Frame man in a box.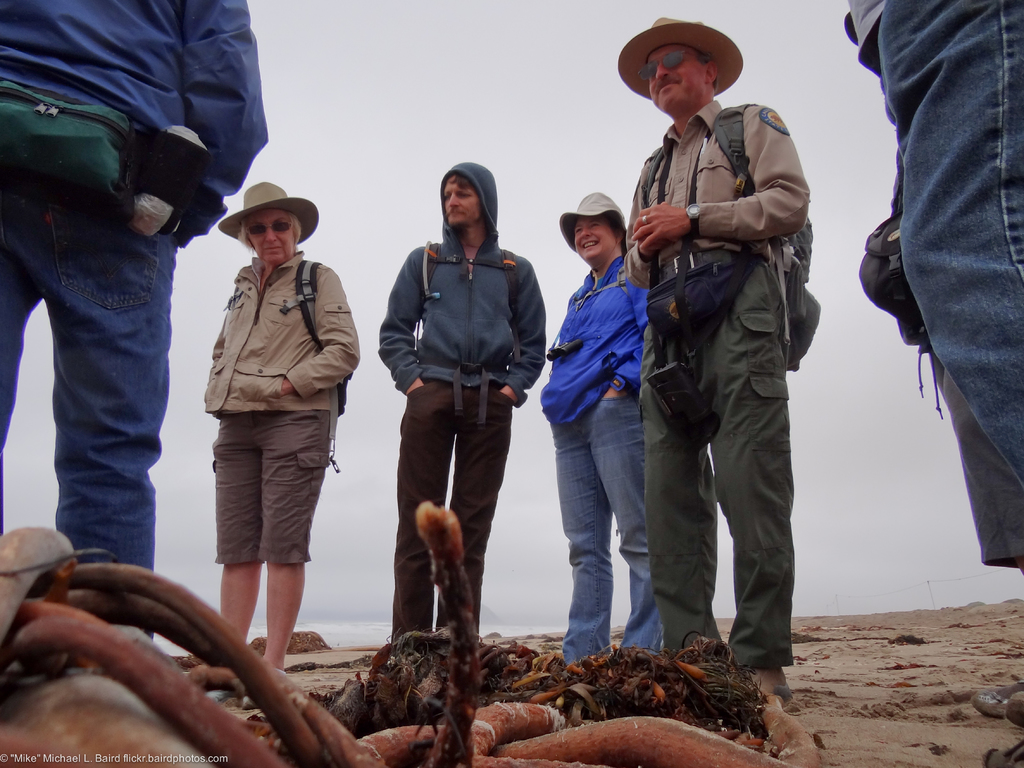
[x1=600, y1=135, x2=838, y2=710].
